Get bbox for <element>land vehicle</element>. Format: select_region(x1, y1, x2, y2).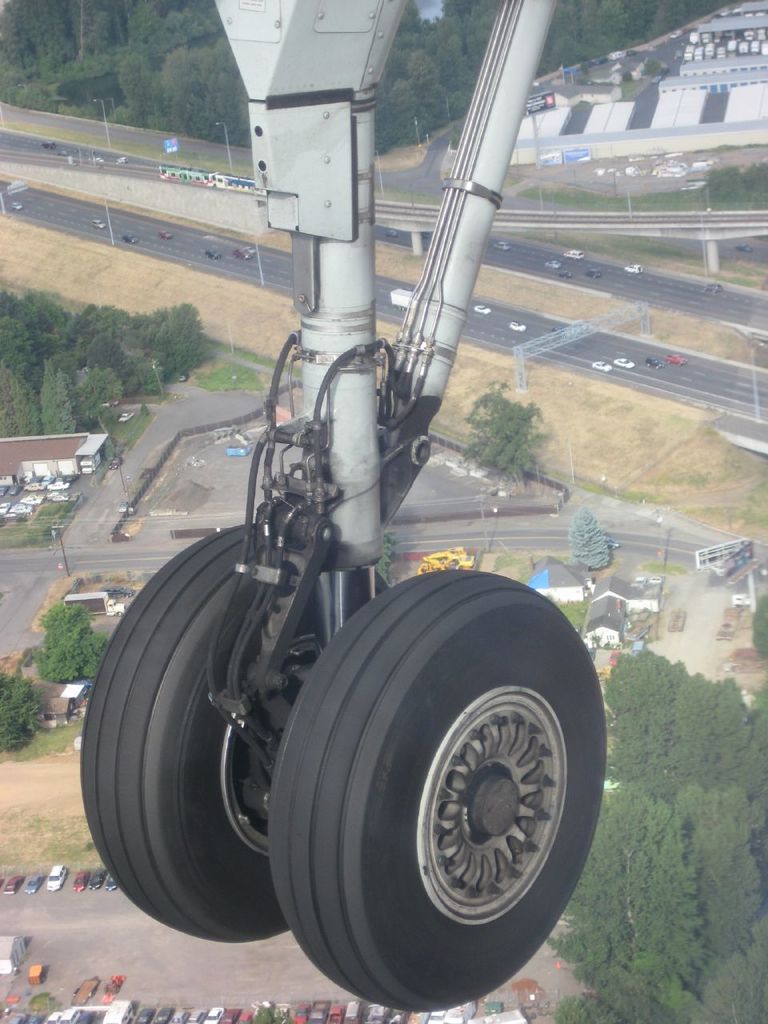
select_region(21, 478, 46, 493).
